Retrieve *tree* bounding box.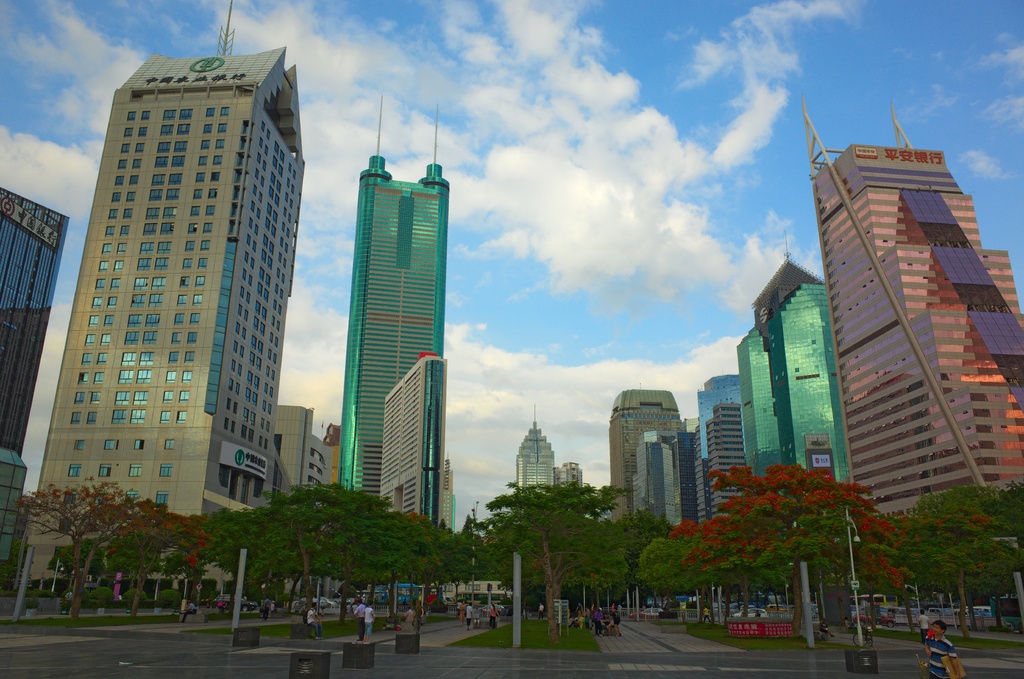
Bounding box: <region>469, 473, 629, 623</region>.
